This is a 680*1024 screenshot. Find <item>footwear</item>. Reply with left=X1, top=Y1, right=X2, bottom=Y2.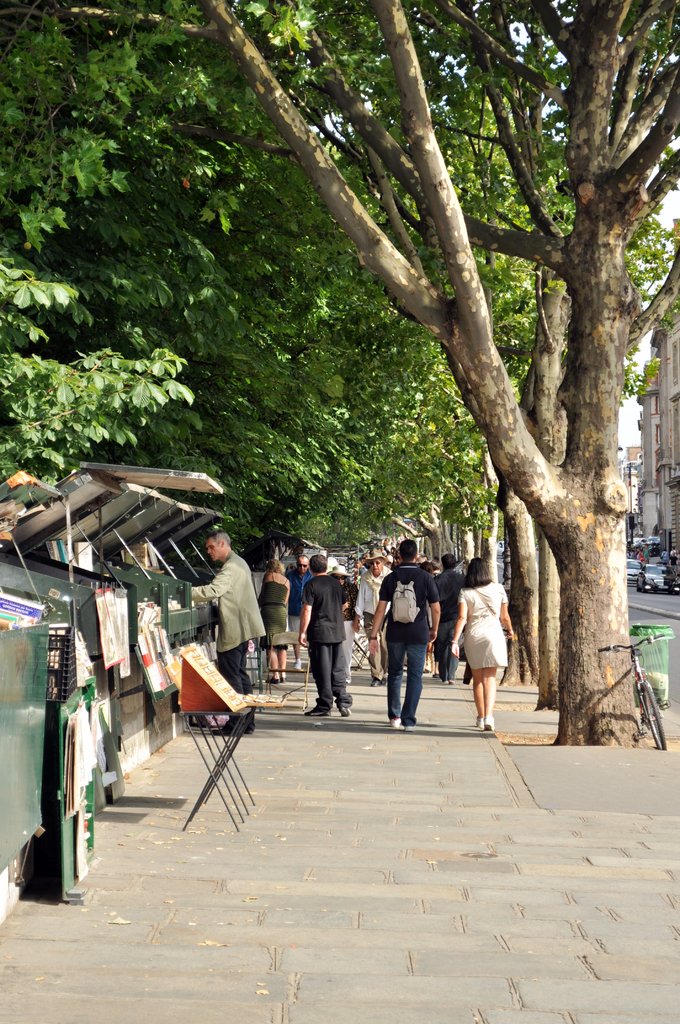
left=485, top=715, right=496, bottom=731.
